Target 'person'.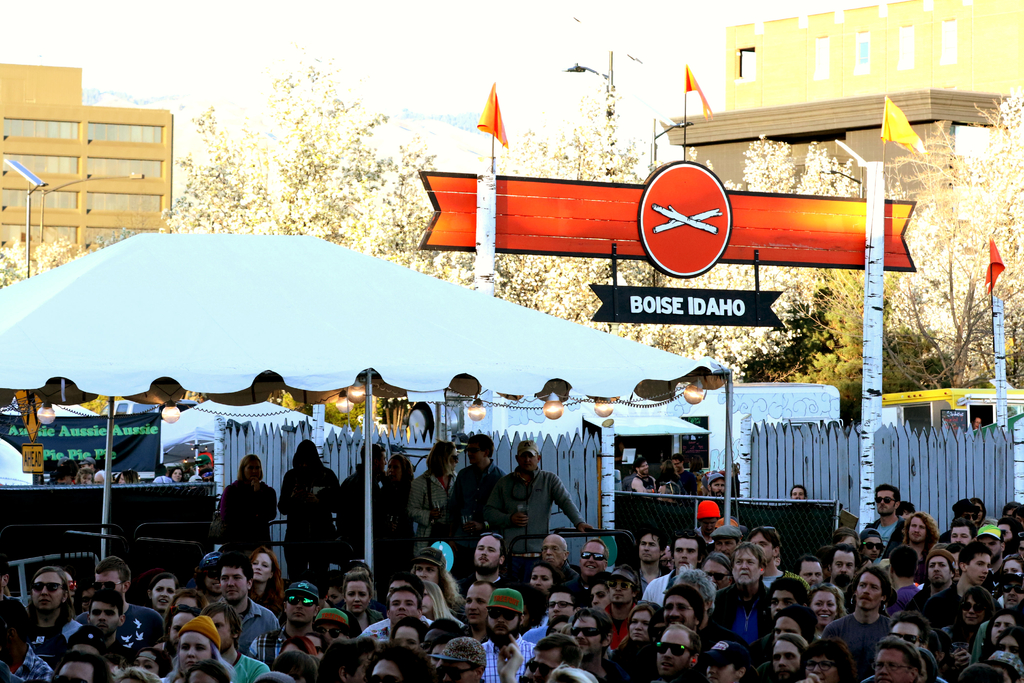
Target region: box(693, 500, 719, 548).
